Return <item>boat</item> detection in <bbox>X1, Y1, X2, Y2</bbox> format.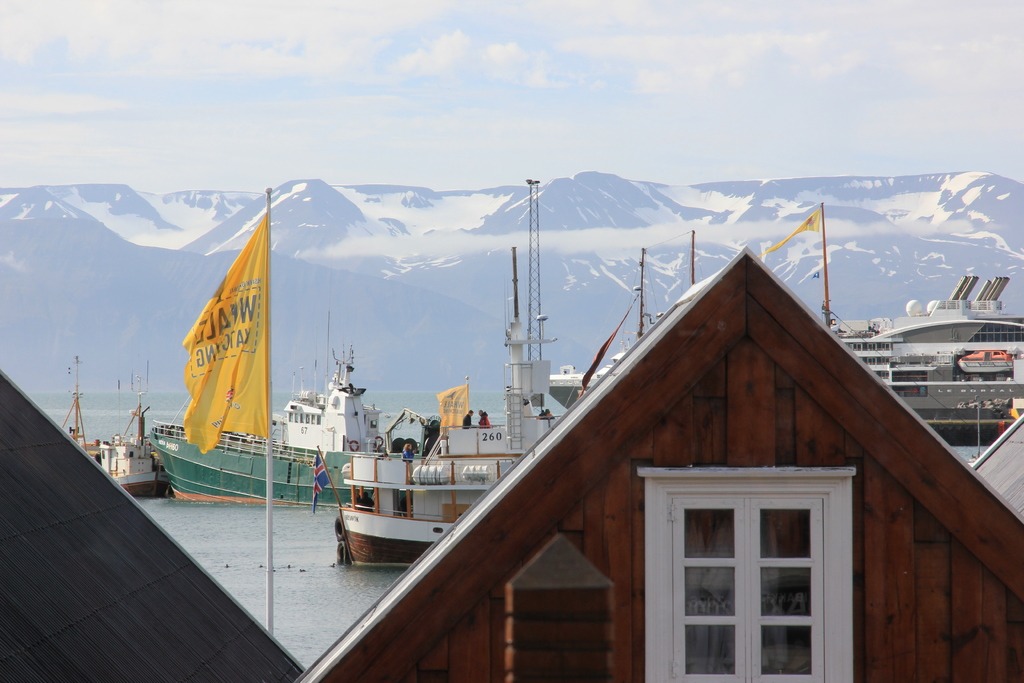
<bbox>314, 238, 570, 569</bbox>.
